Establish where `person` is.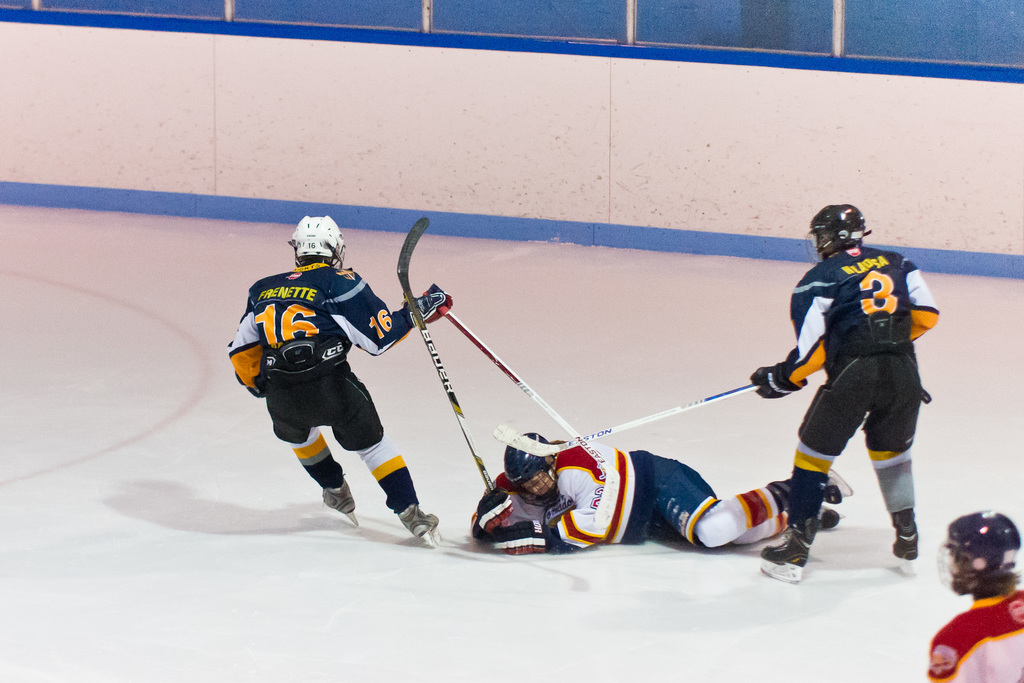
Established at [left=927, top=508, right=1023, bottom=682].
